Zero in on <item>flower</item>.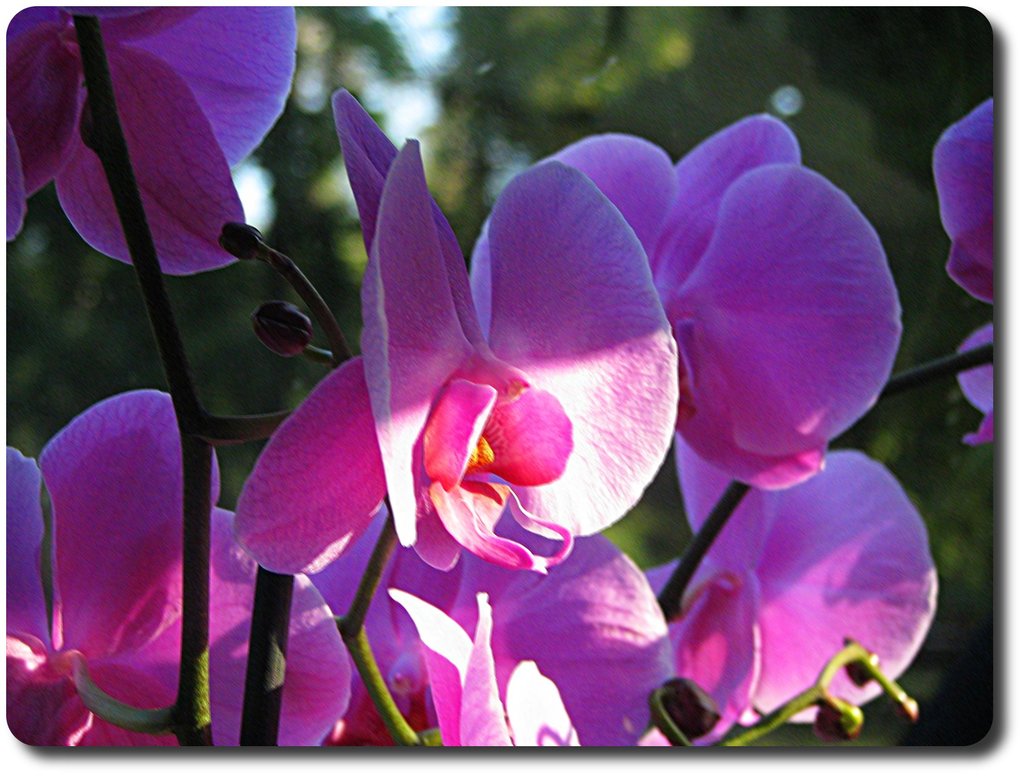
Zeroed in: (x1=689, y1=456, x2=942, y2=756).
